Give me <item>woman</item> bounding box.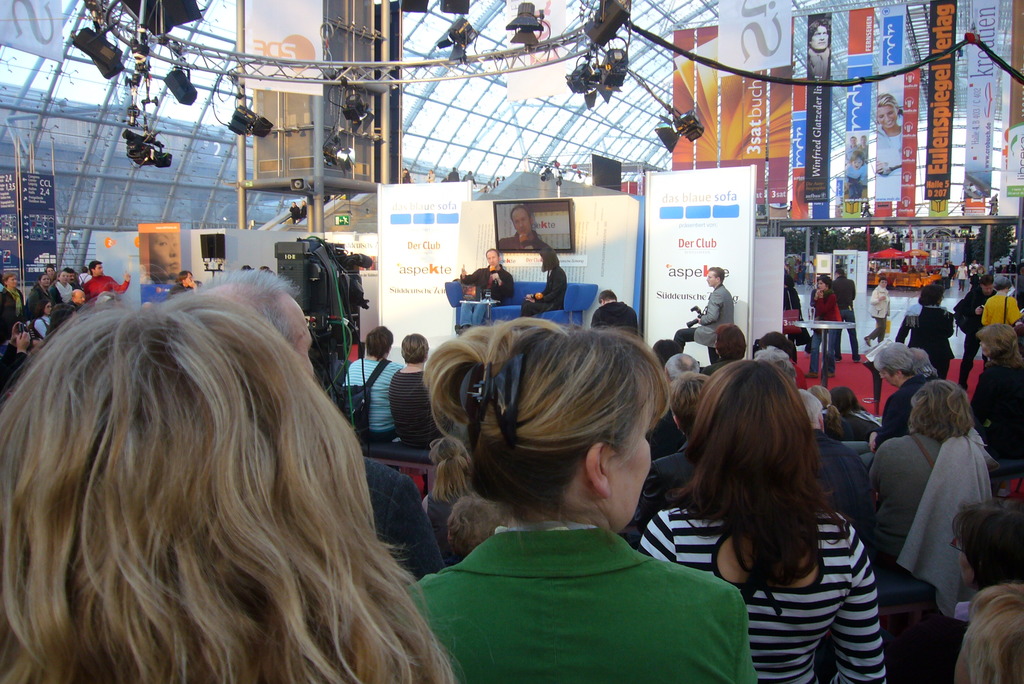
x1=40 y1=265 x2=58 y2=284.
